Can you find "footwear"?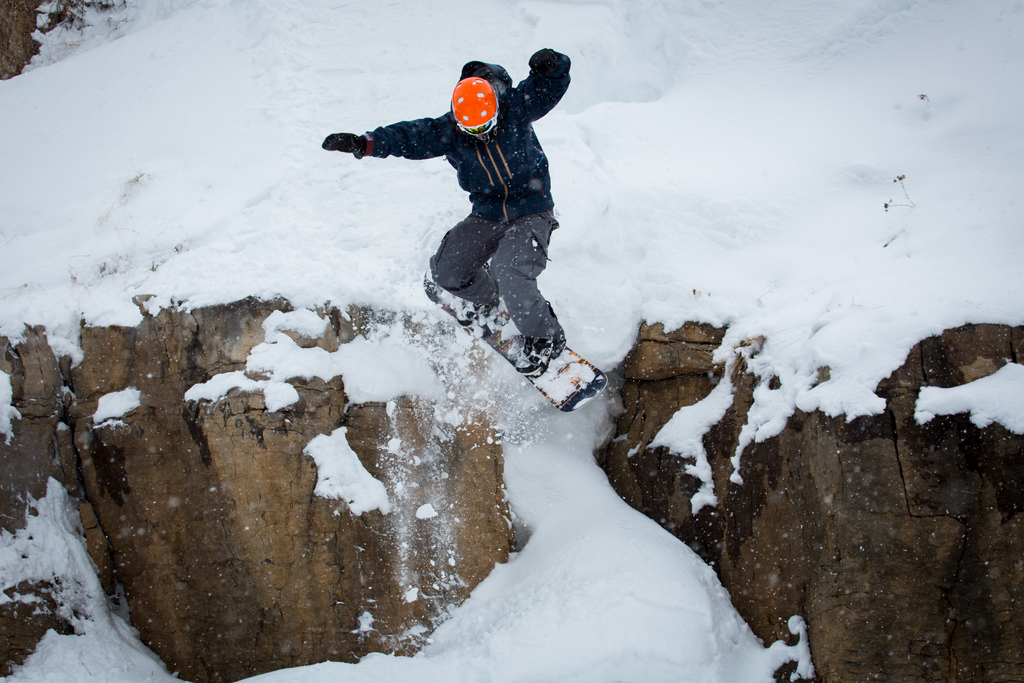
Yes, bounding box: box(460, 295, 496, 333).
